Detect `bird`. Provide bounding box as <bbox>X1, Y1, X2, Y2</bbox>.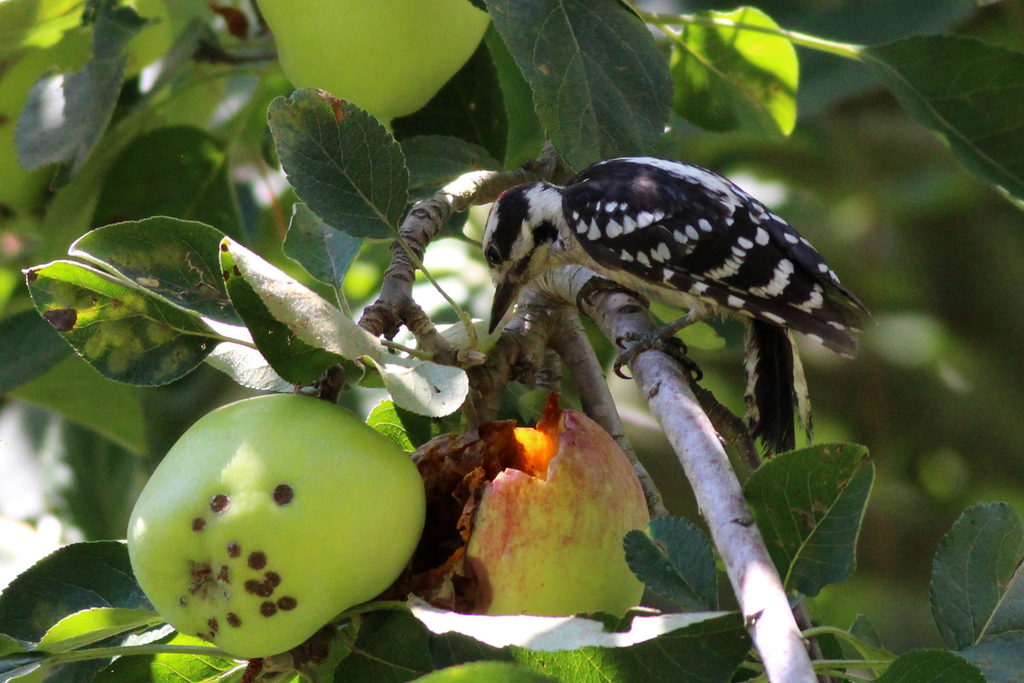
<bbox>469, 147, 852, 442</bbox>.
